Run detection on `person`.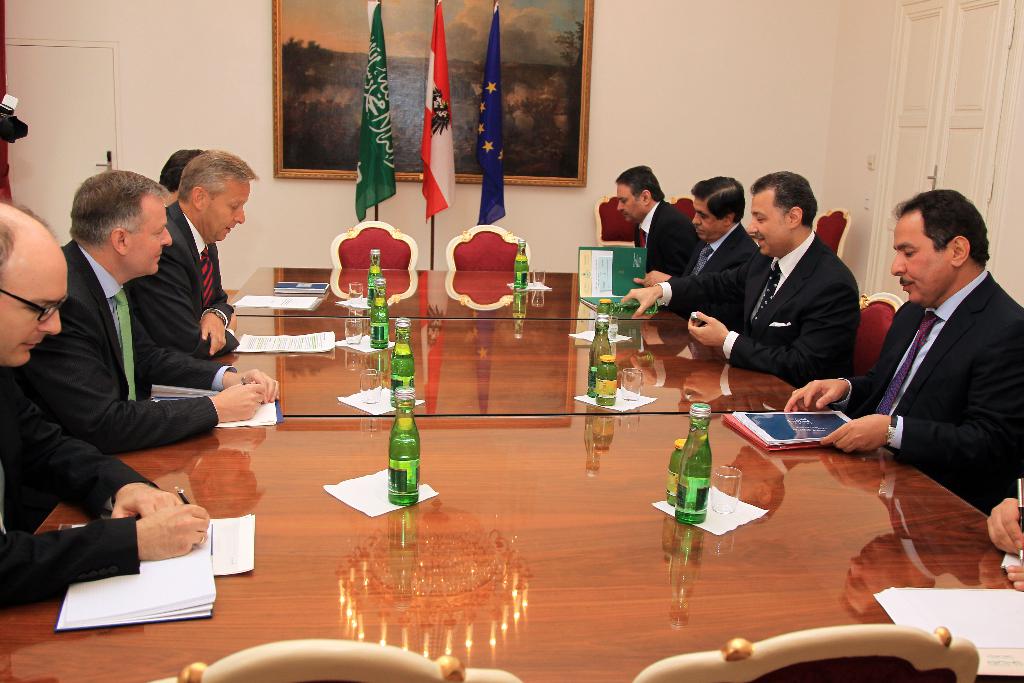
Result: bbox(0, 201, 217, 618).
